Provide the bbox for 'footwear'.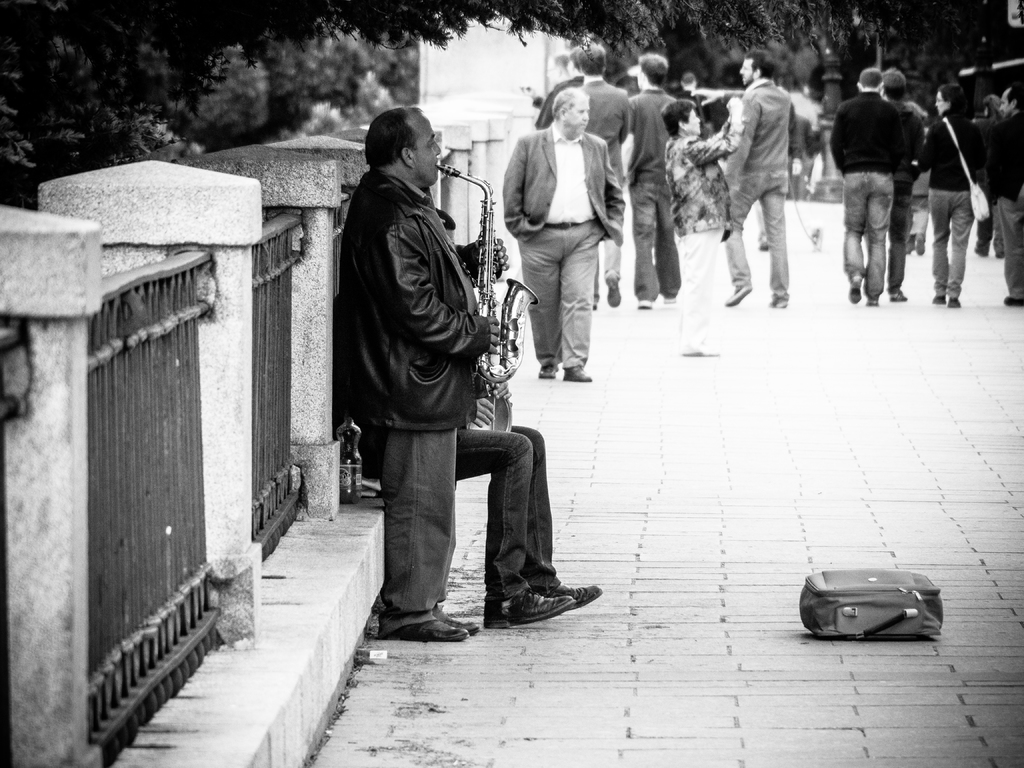
x1=534, y1=582, x2=602, y2=609.
